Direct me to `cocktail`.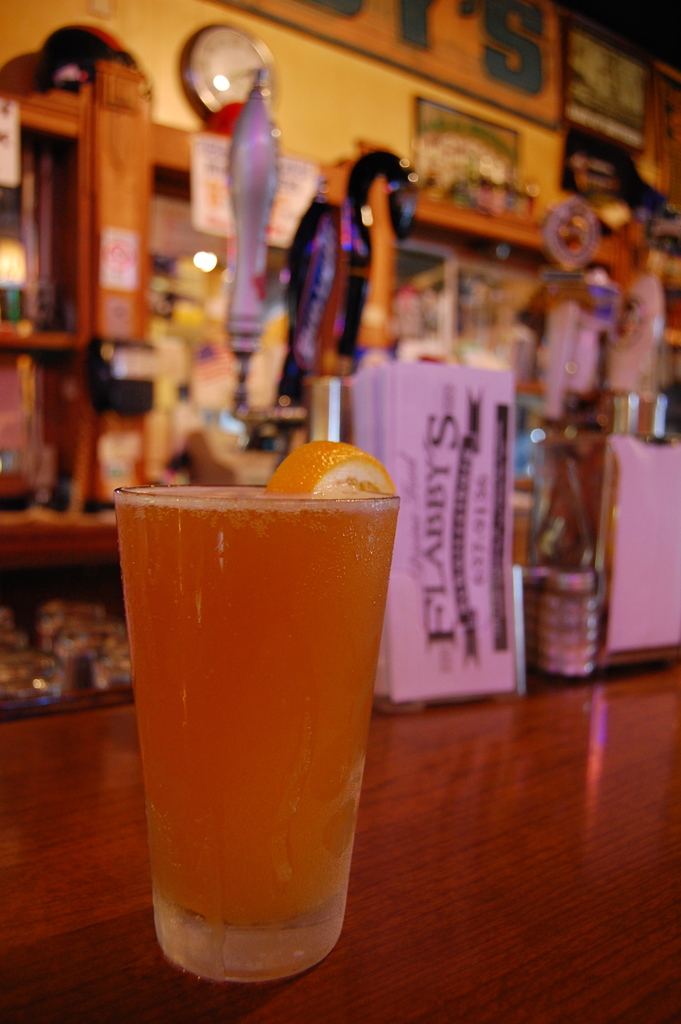
Direction: bbox=[115, 435, 404, 986].
